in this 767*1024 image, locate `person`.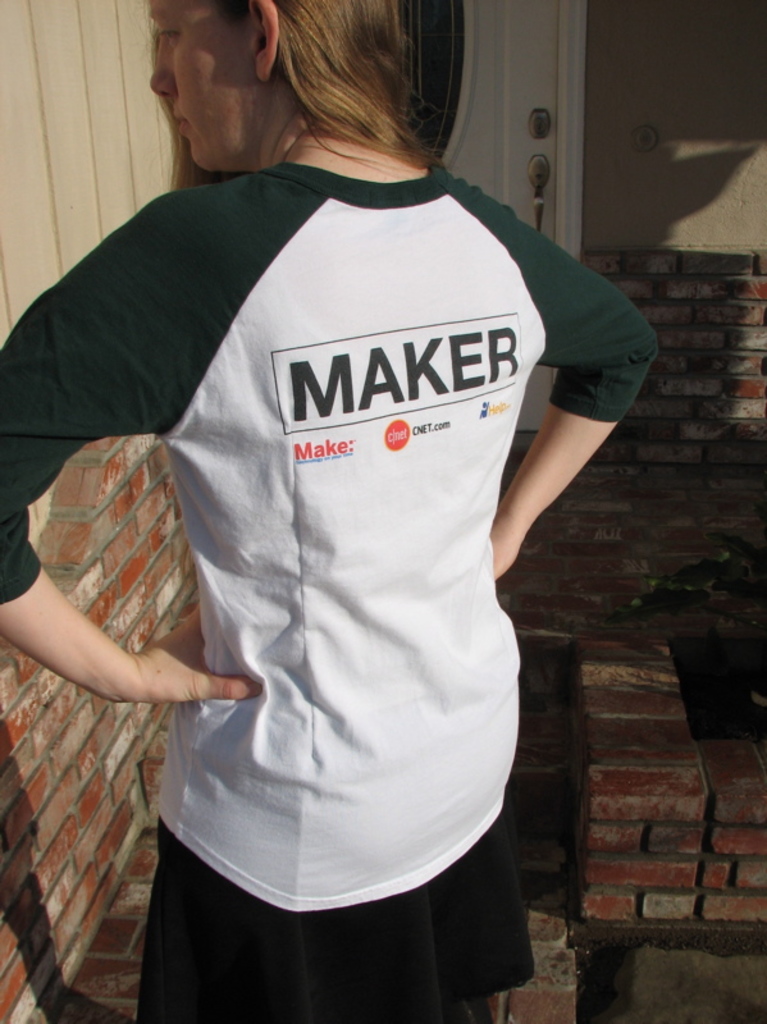
Bounding box: 0,0,659,1023.
